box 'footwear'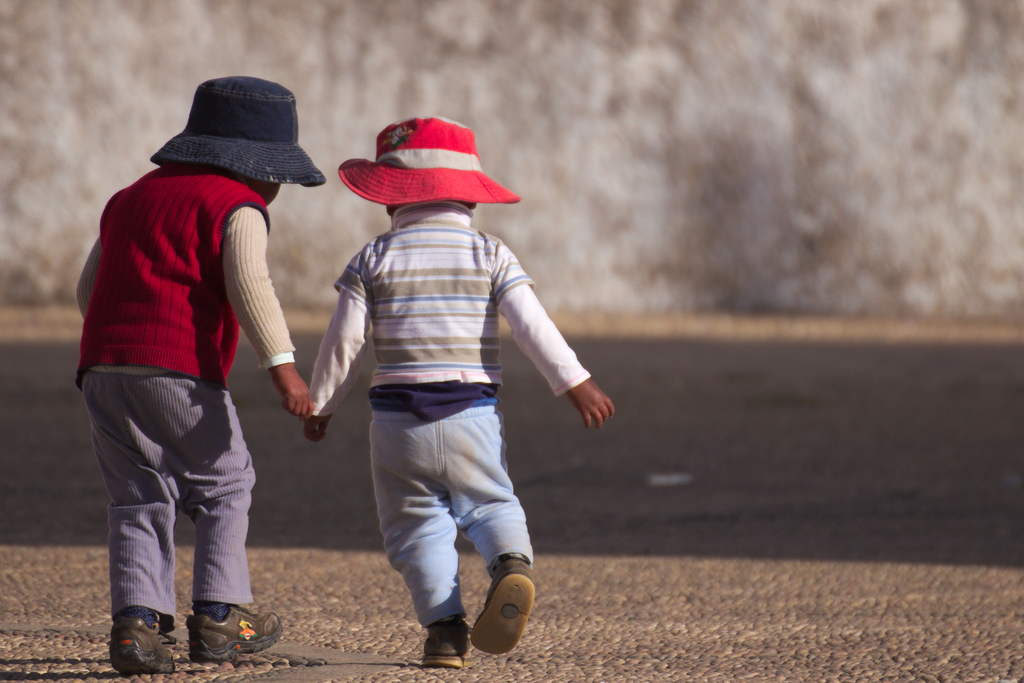
193,602,283,658
